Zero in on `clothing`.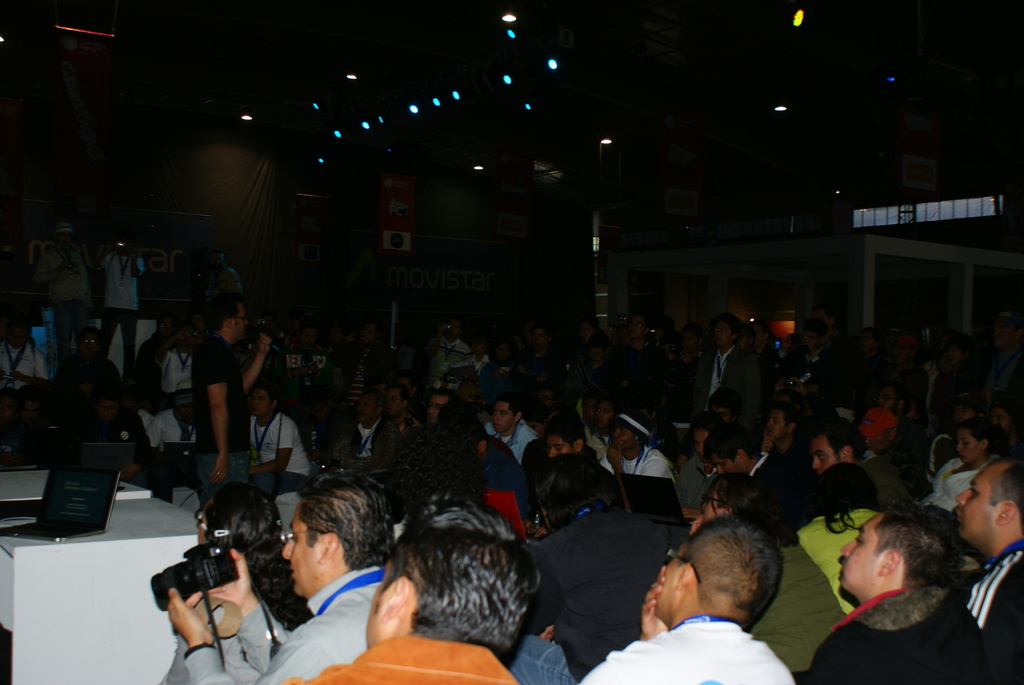
Zeroed in: 607, 442, 674, 479.
